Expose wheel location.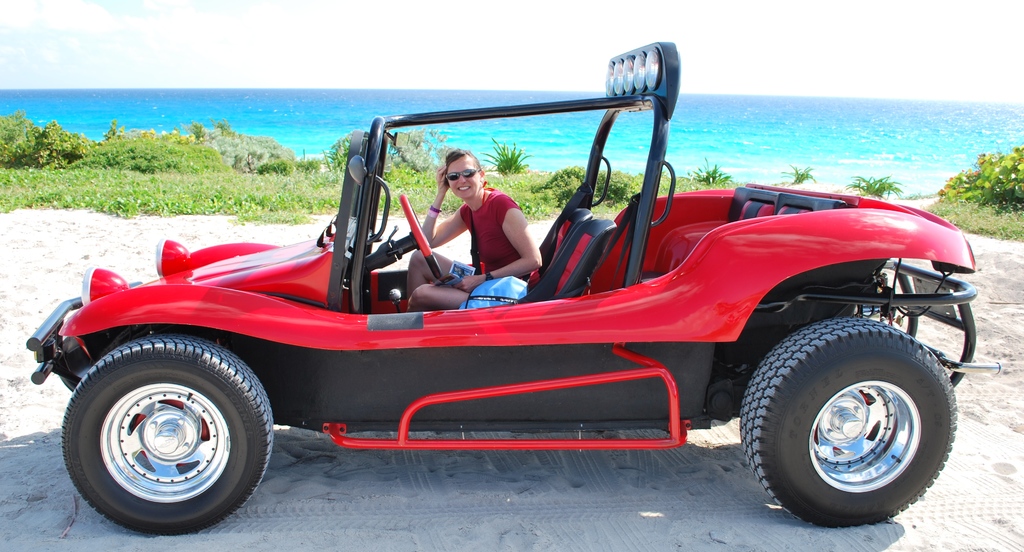
Exposed at [63,334,274,537].
